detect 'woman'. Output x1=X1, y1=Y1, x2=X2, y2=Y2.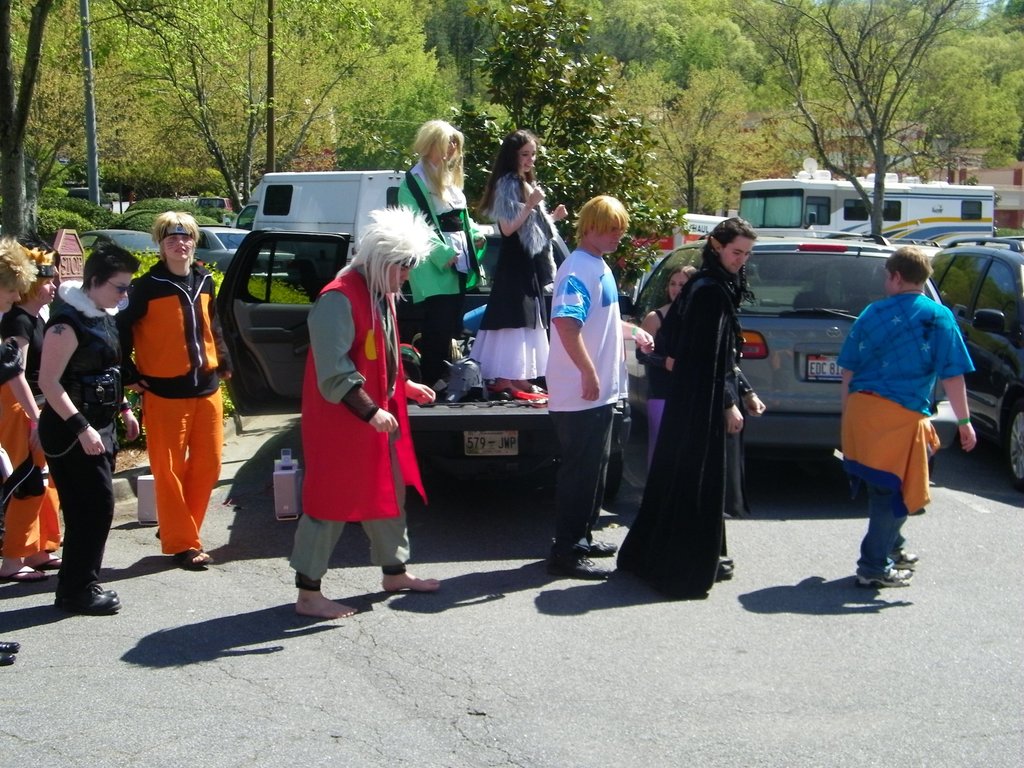
x1=41, y1=237, x2=140, y2=618.
